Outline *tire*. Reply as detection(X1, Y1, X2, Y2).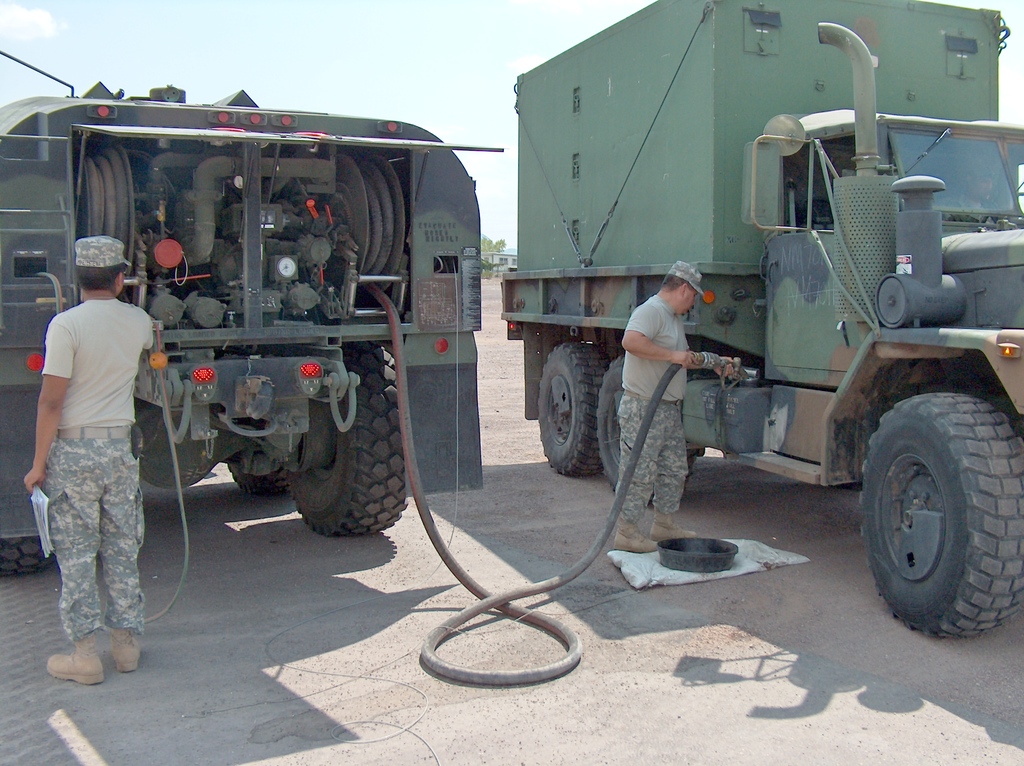
detection(538, 341, 609, 477).
